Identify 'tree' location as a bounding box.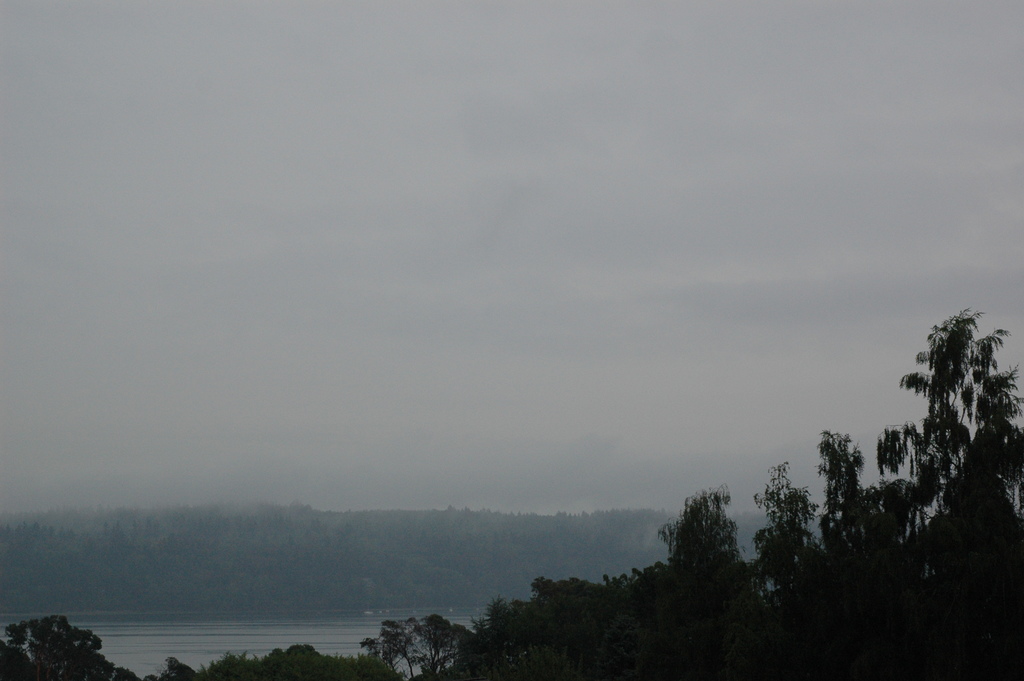
pyautogui.locateOnScreen(655, 477, 775, 671).
